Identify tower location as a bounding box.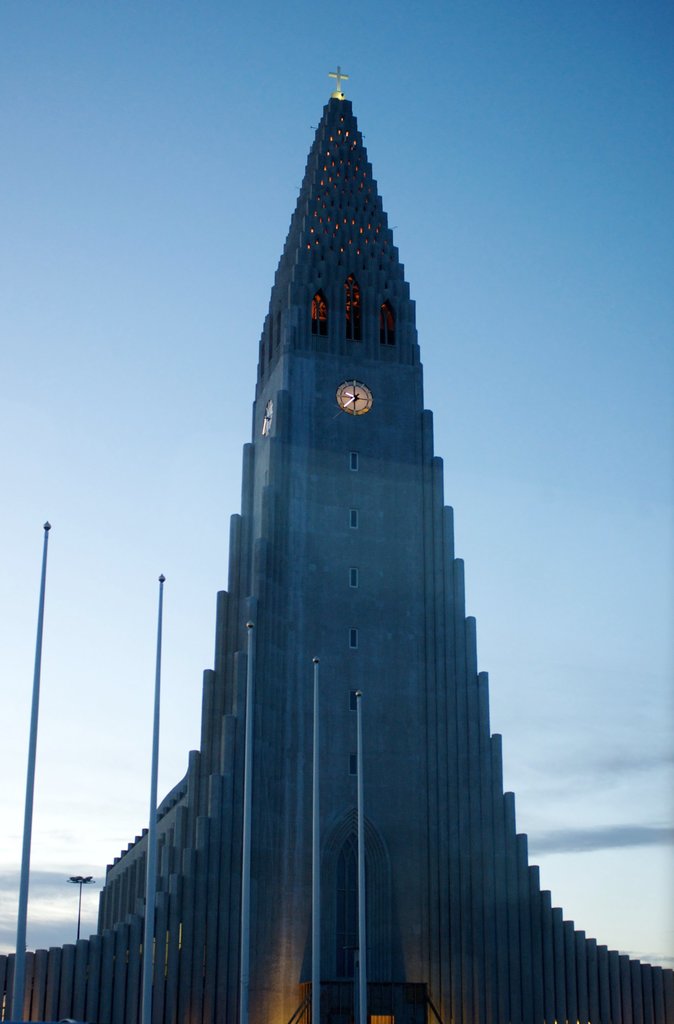
[83,66,593,955].
